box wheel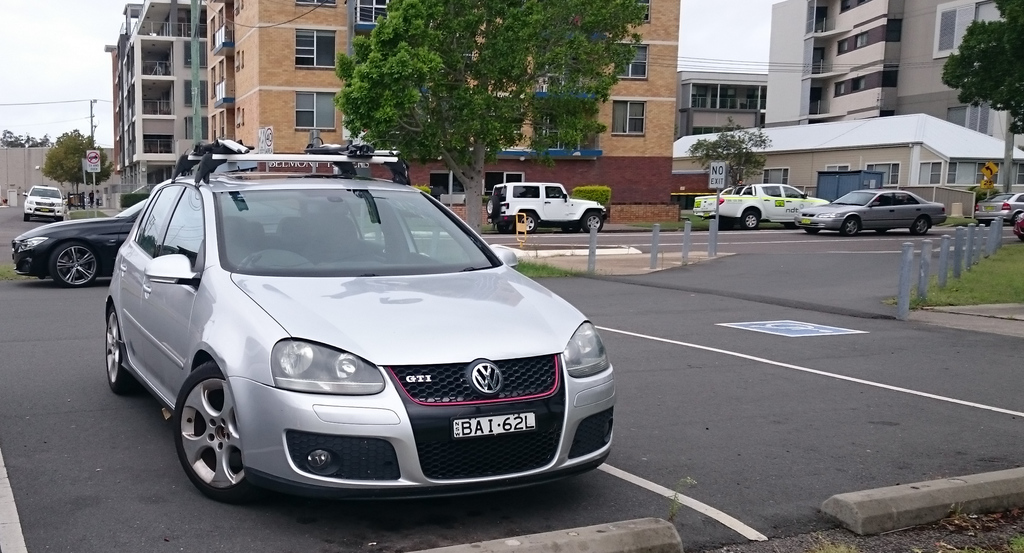
(left=745, top=213, right=764, bottom=229)
